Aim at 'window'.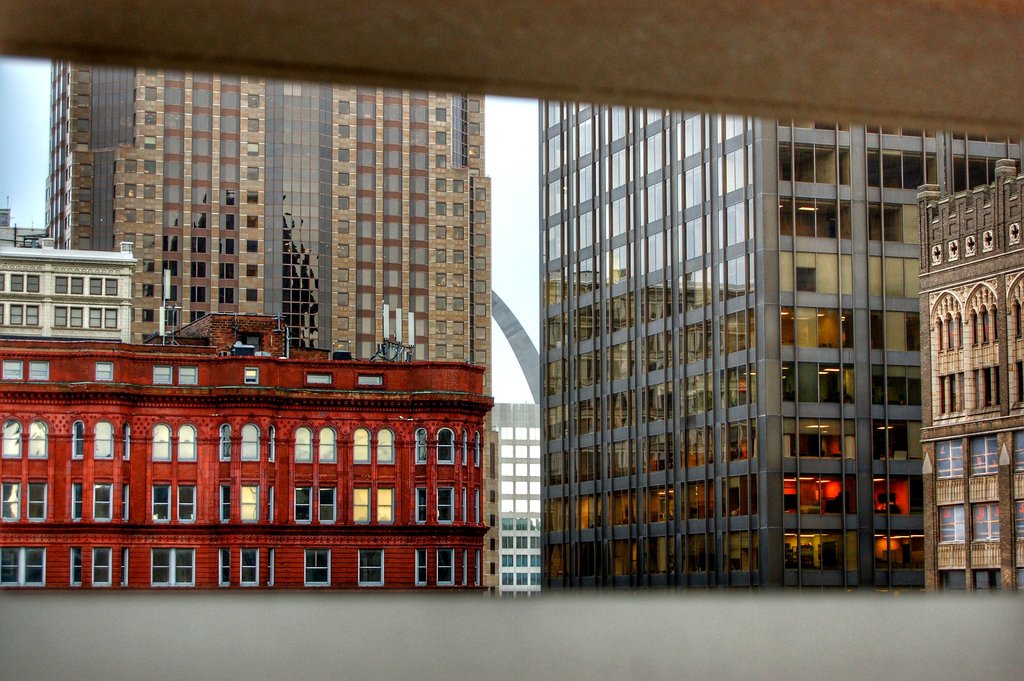
Aimed at select_region(432, 422, 461, 466).
